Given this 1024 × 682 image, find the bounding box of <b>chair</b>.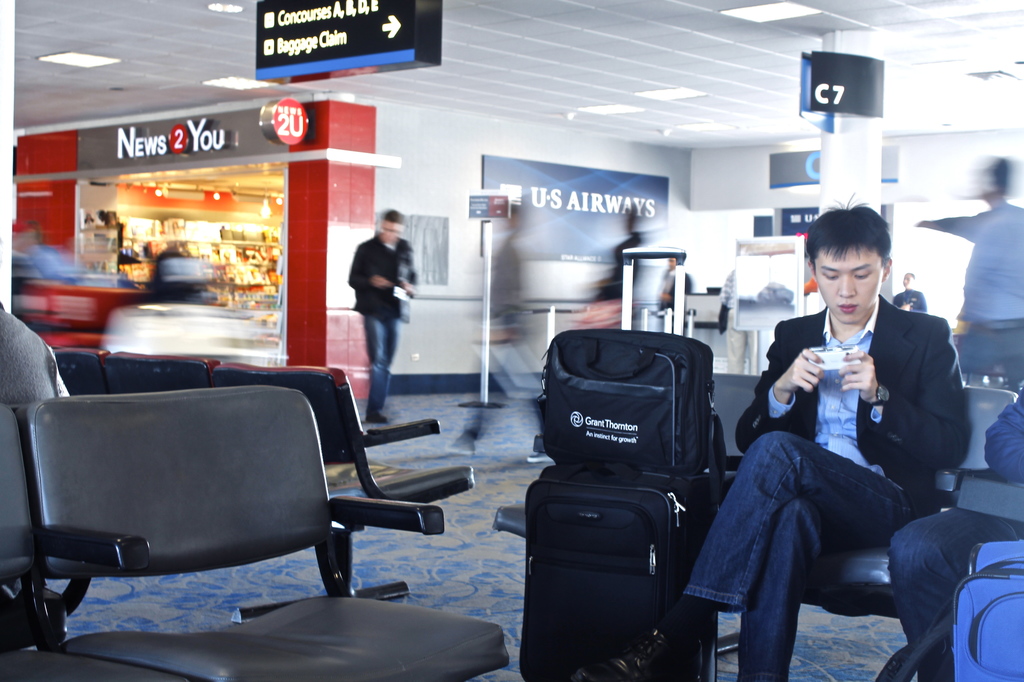
pyautogui.locateOnScreen(803, 382, 1015, 624).
